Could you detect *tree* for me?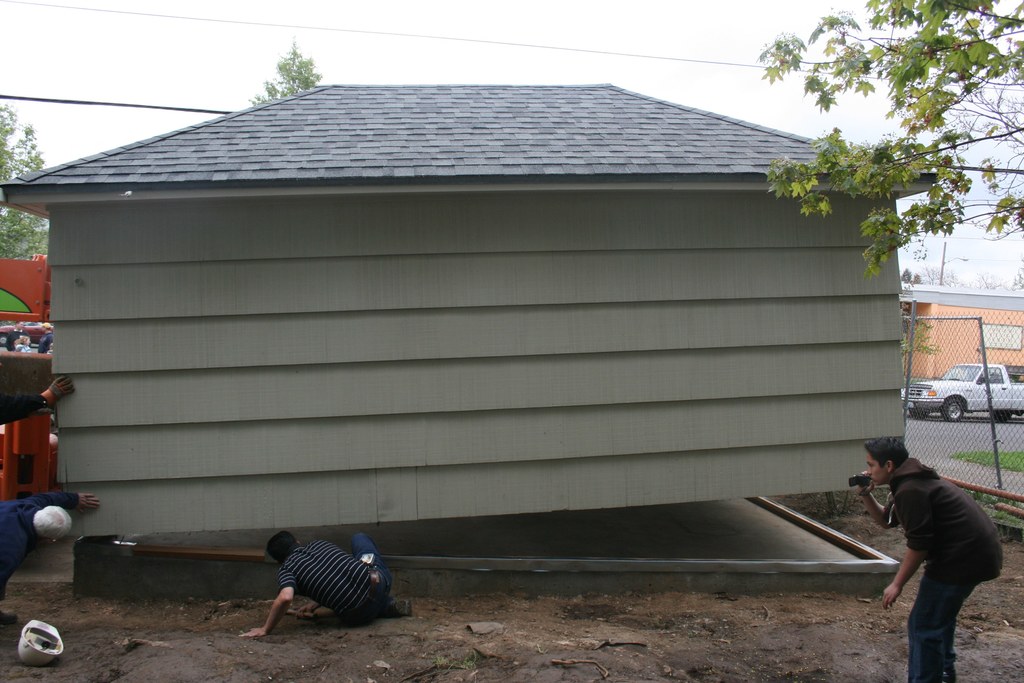
Detection result: locate(738, 0, 1023, 275).
